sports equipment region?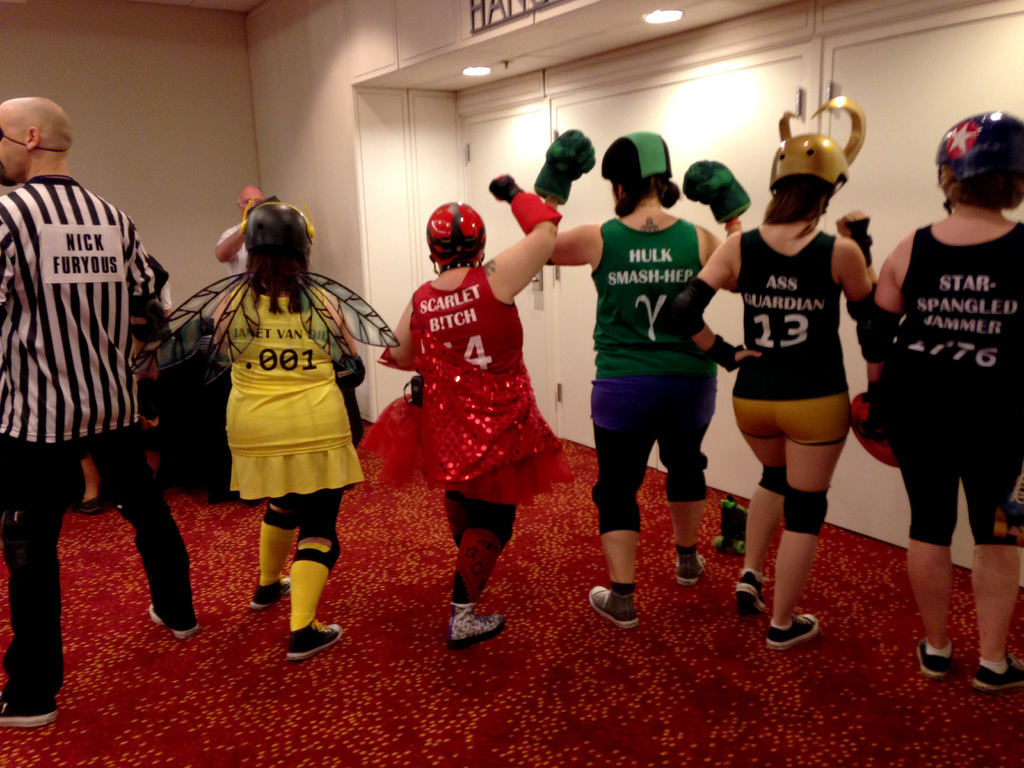
602:132:673:198
